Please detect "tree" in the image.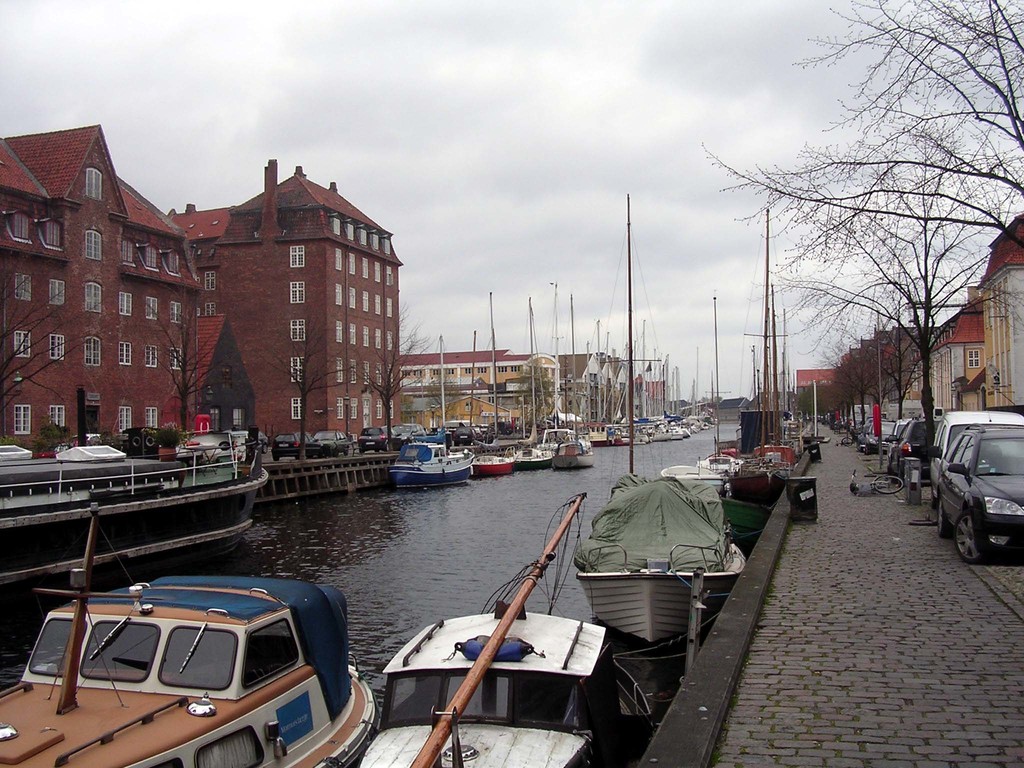
(424, 363, 467, 435).
